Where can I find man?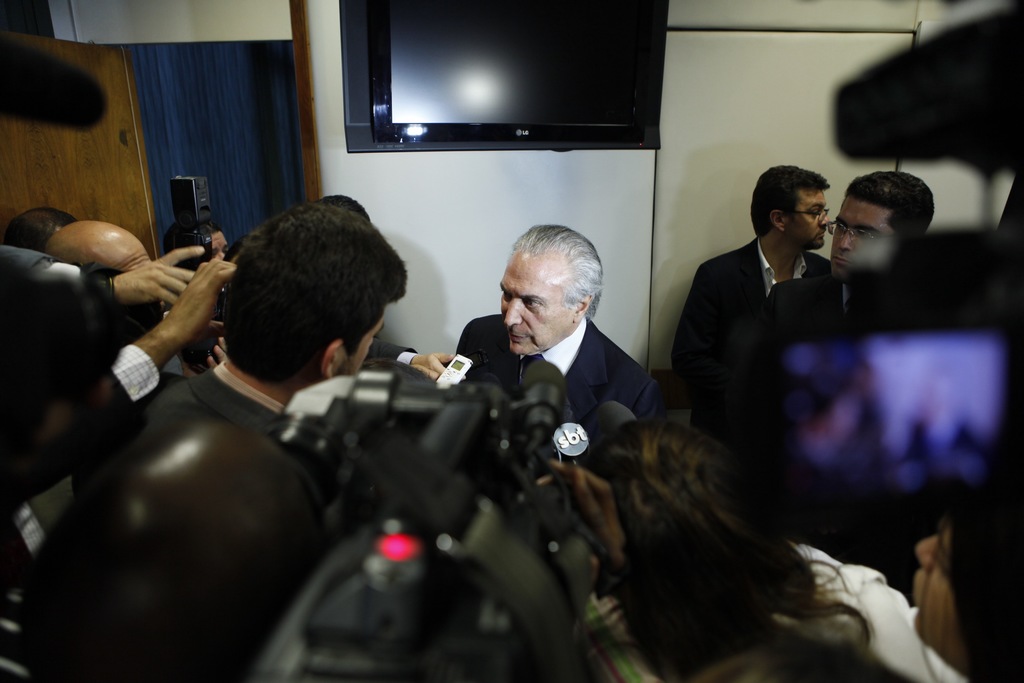
You can find it at l=50, t=219, r=154, b=274.
